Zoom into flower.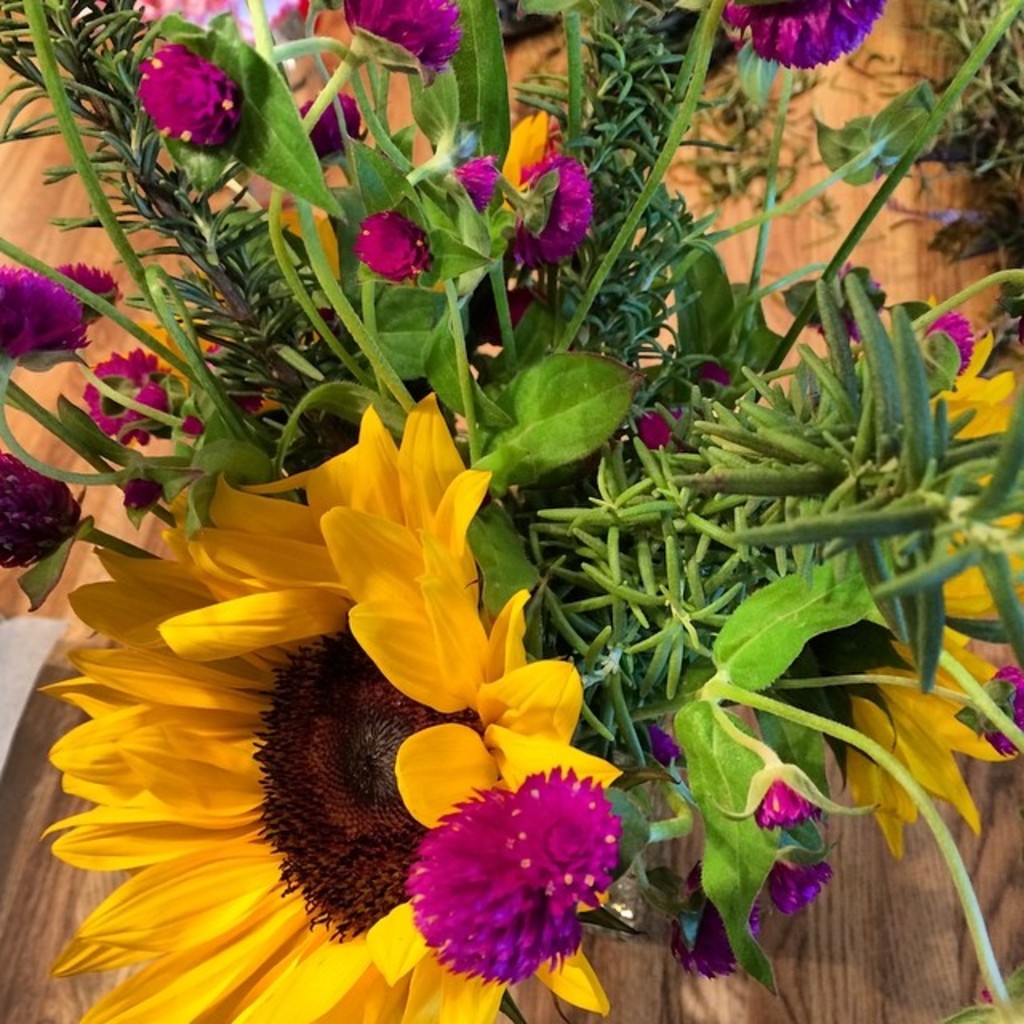
Zoom target: left=54, top=254, right=139, bottom=307.
